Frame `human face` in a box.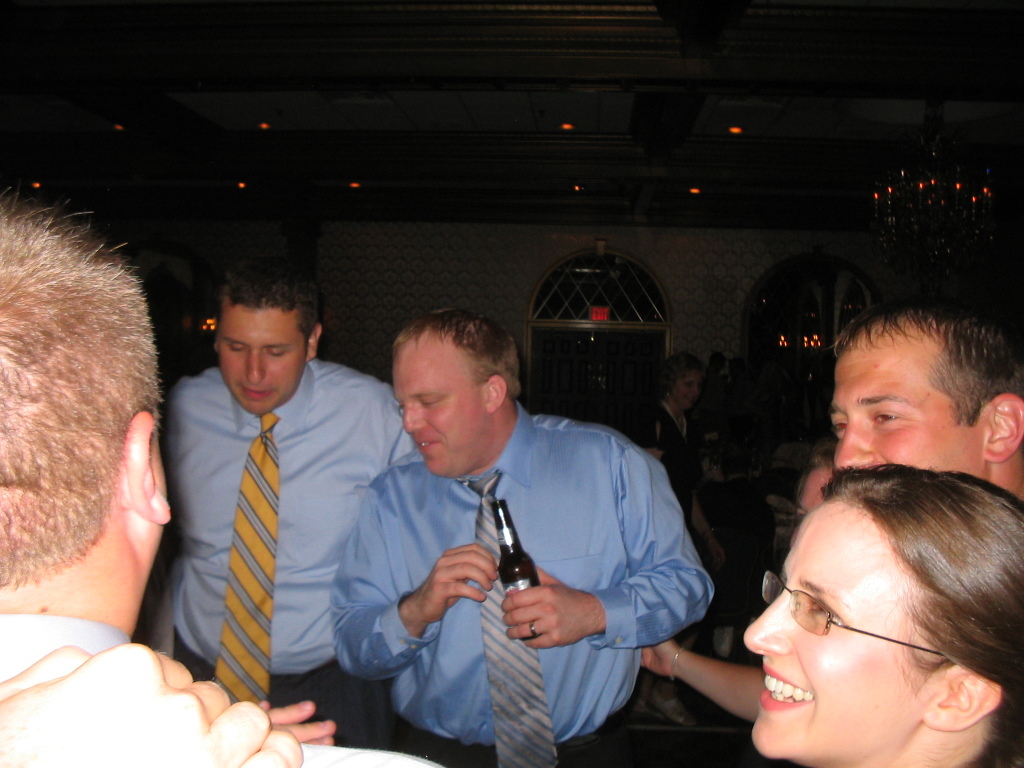
detection(829, 338, 981, 471).
